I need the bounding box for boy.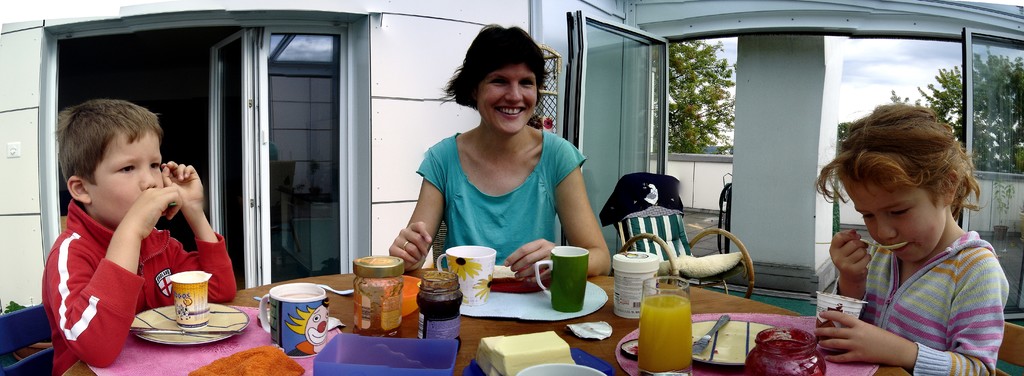
Here it is: {"left": 42, "top": 100, "right": 236, "bottom": 375}.
